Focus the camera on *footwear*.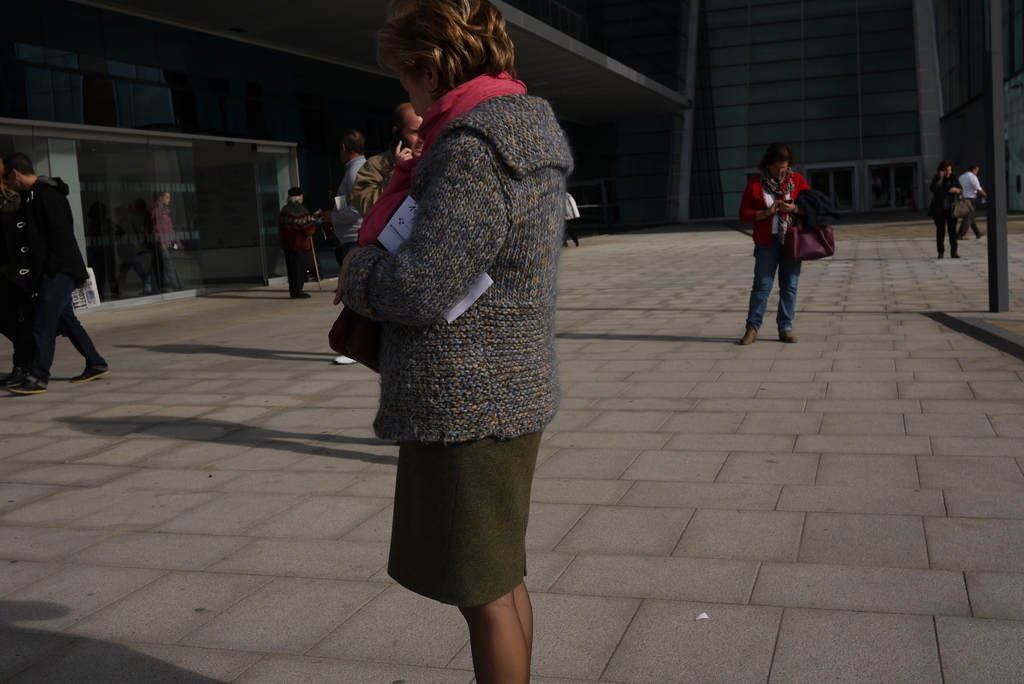
Focus region: box=[71, 364, 108, 384].
